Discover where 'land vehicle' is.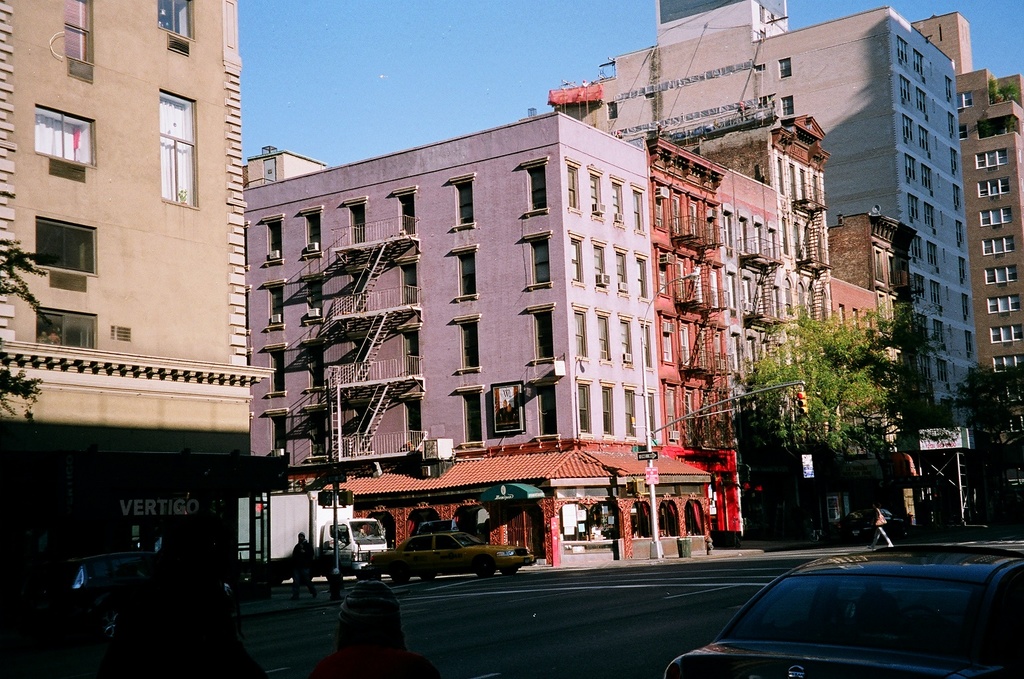
Discovered at 368, 531, 535, 580.
